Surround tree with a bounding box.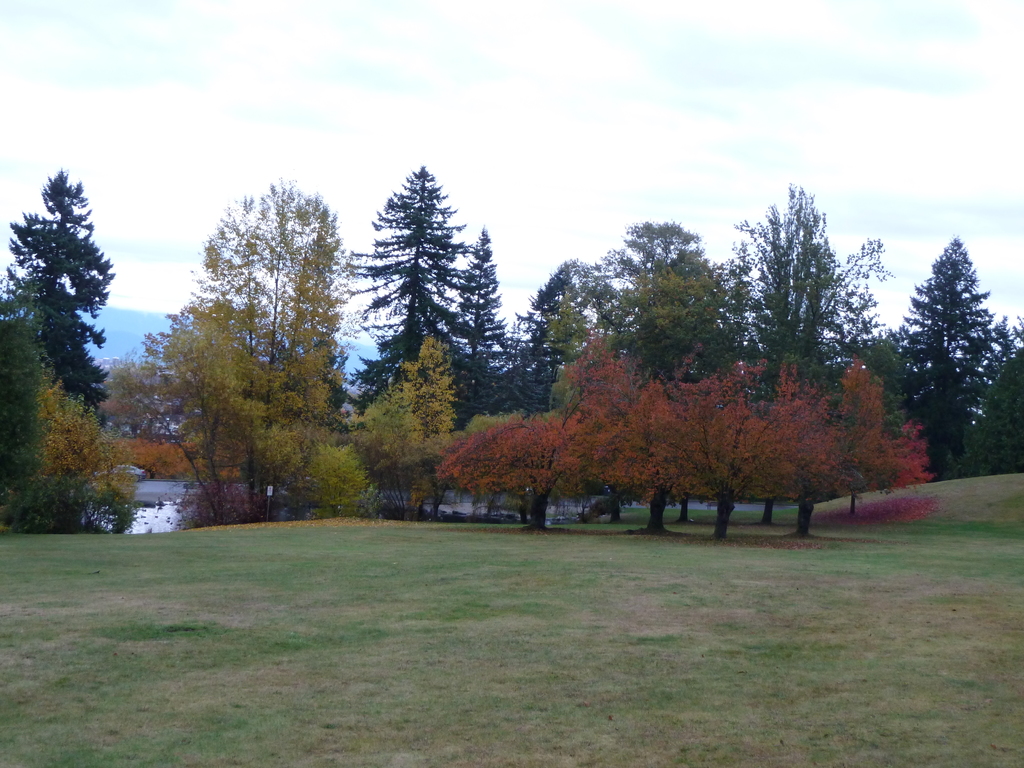
[x1=442, y1=232, x2=536, y2=421].
